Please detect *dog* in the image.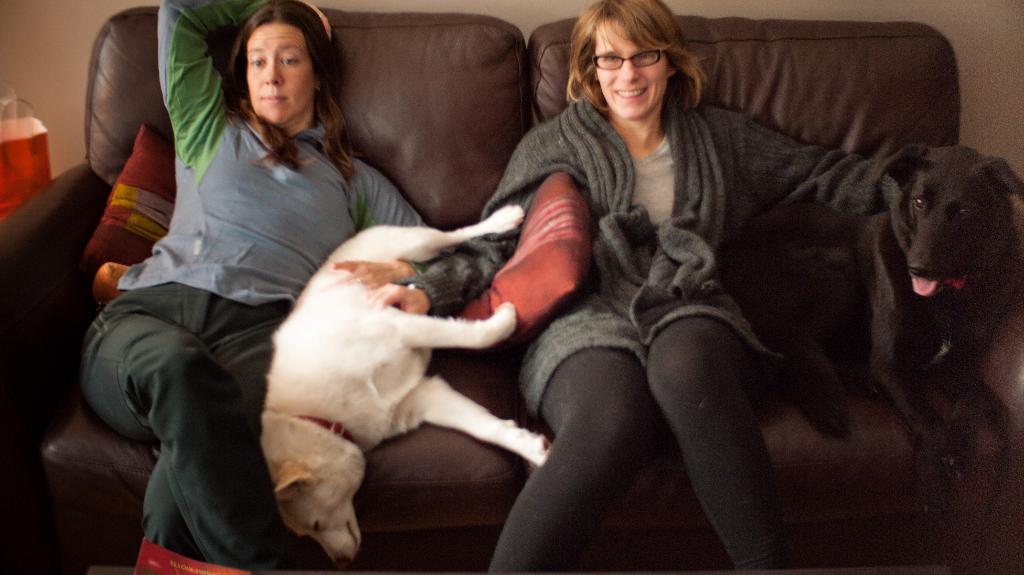
select_region(260, 201, 558, 571).
